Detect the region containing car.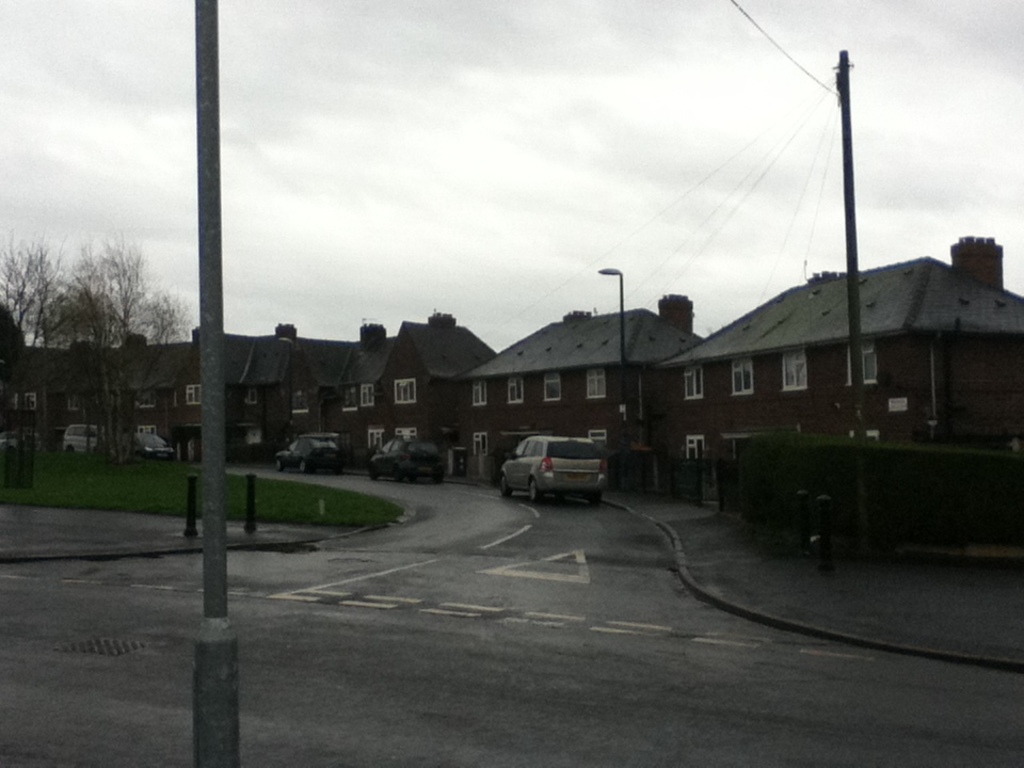
{"x1": 62, "y1": 426, "x2": 110, "y2": 460}.
